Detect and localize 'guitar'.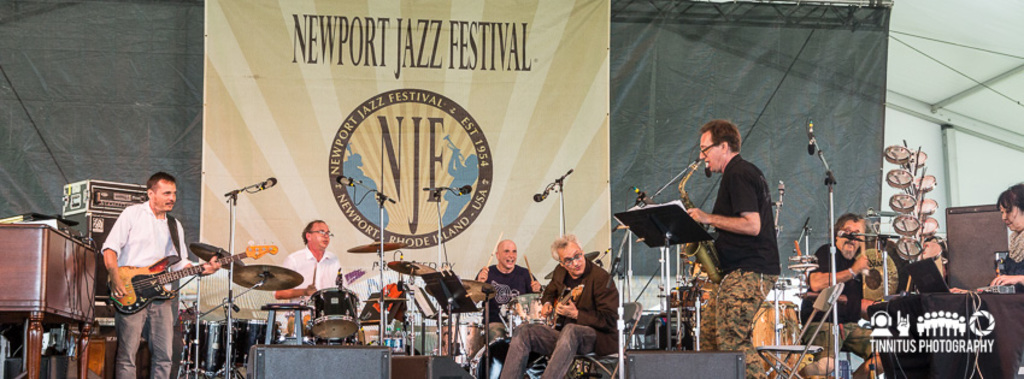
Localized at <box>106,236,278,315</box>.
